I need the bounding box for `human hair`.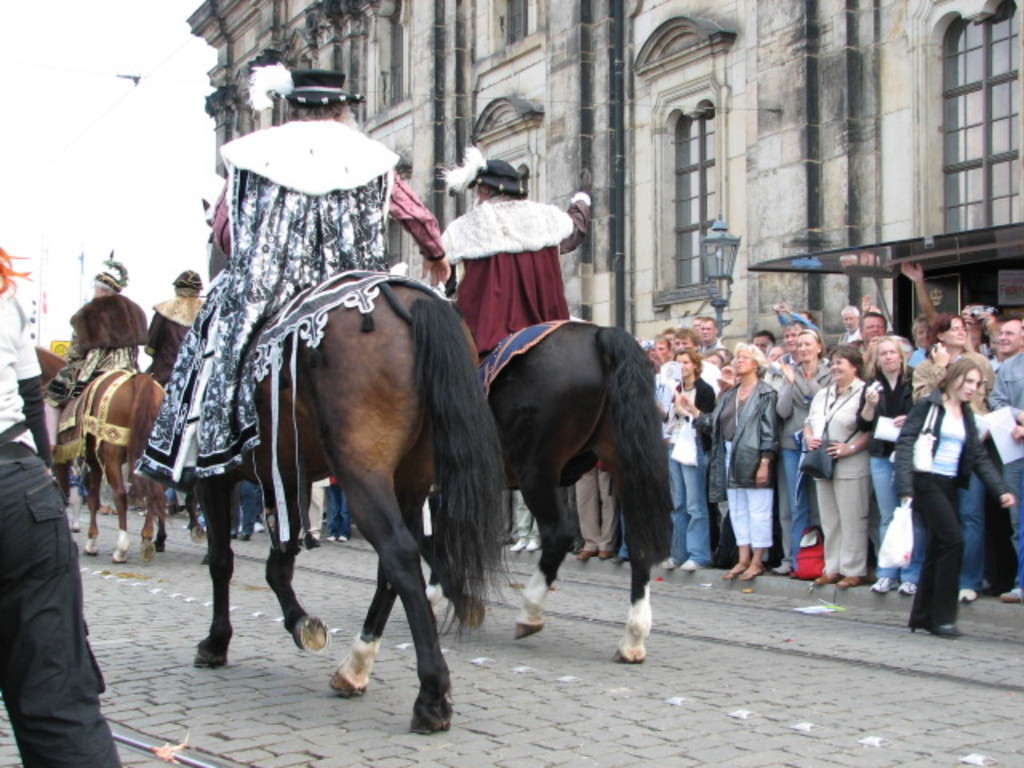
Here it is: locate(936, 355, 984, 405).
